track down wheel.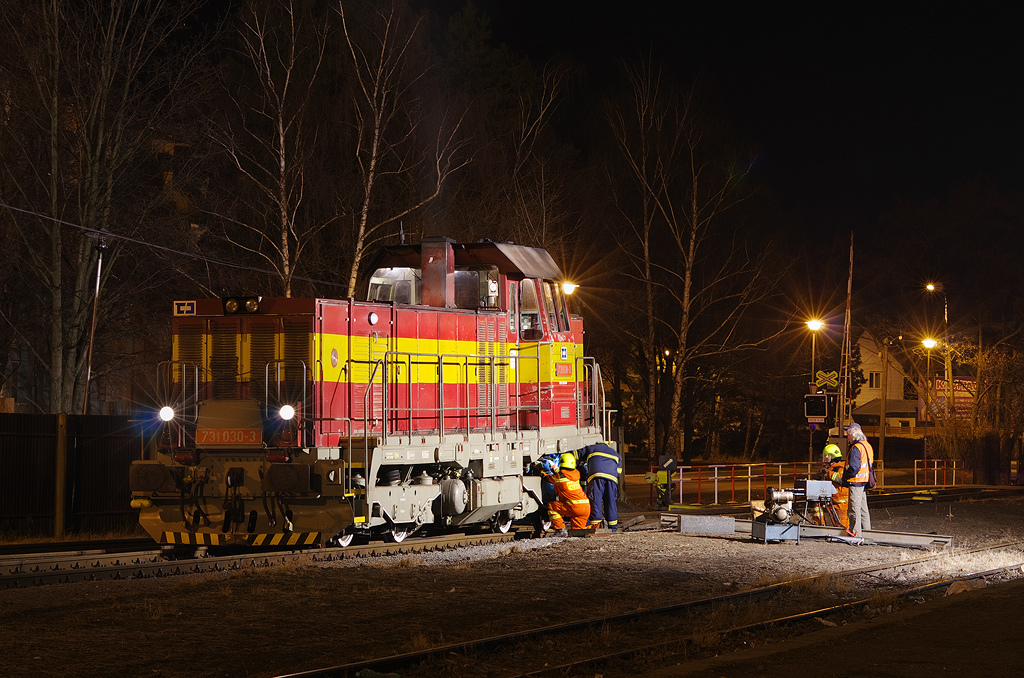
Tracked to (x1=482, y1=514, x2=513, y2=533).
